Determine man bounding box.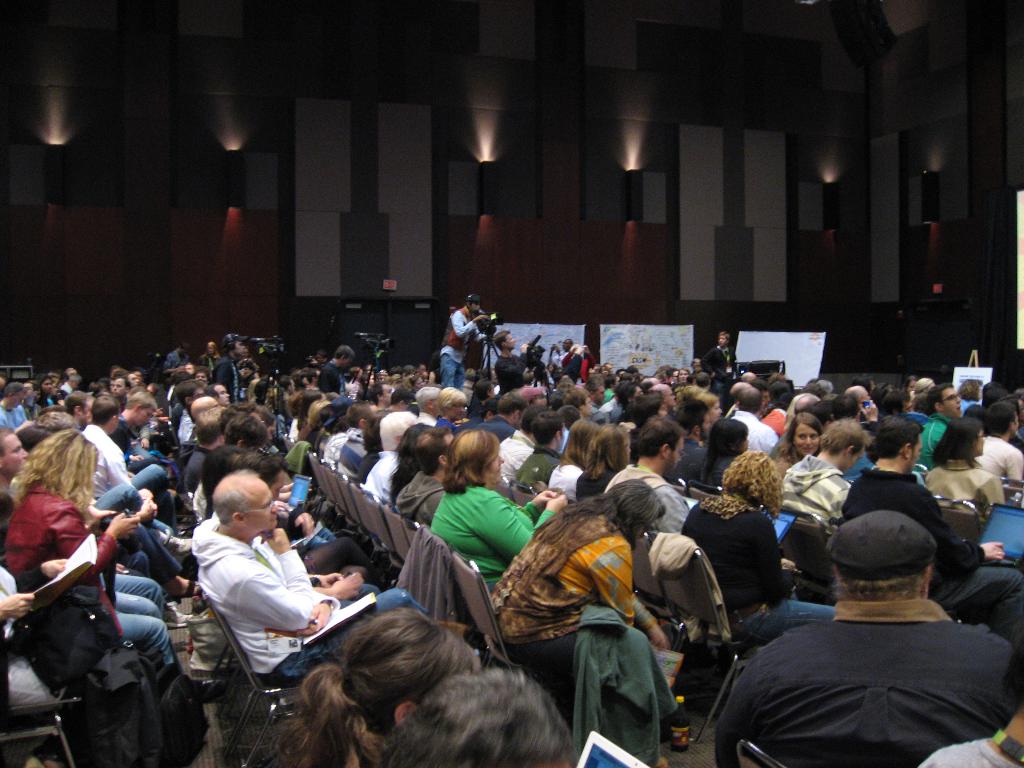
Determined: 513,415,571,495.
